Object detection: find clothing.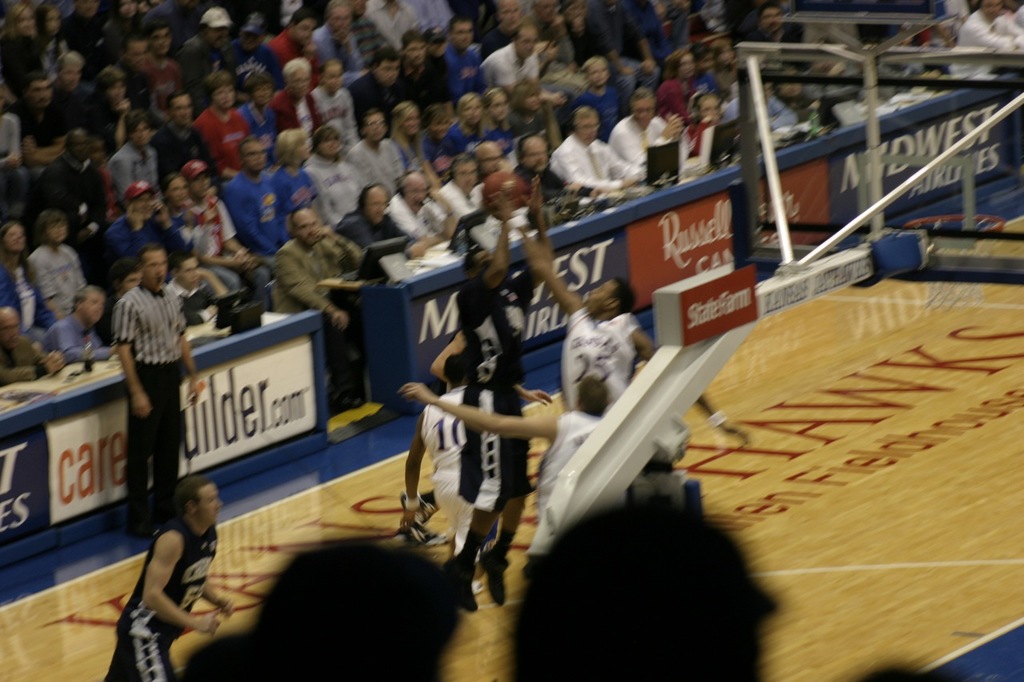
(left=439, top=247, right=558, bottom=530).
